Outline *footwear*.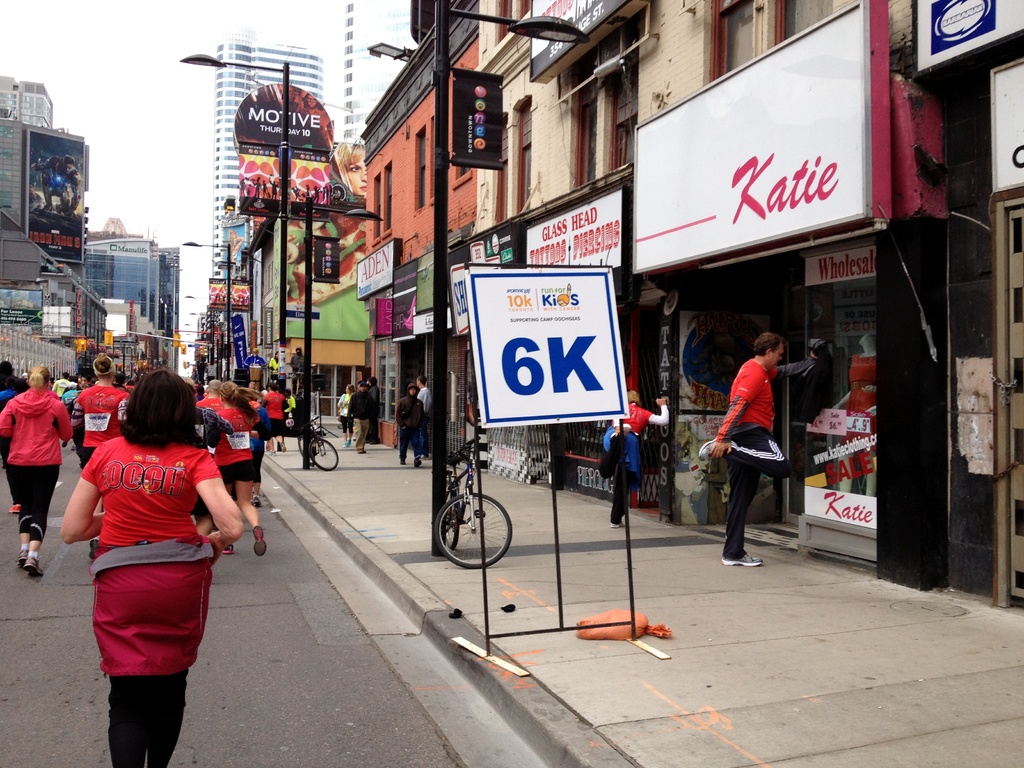
Outline: box=[268, 450, 276, 457].
